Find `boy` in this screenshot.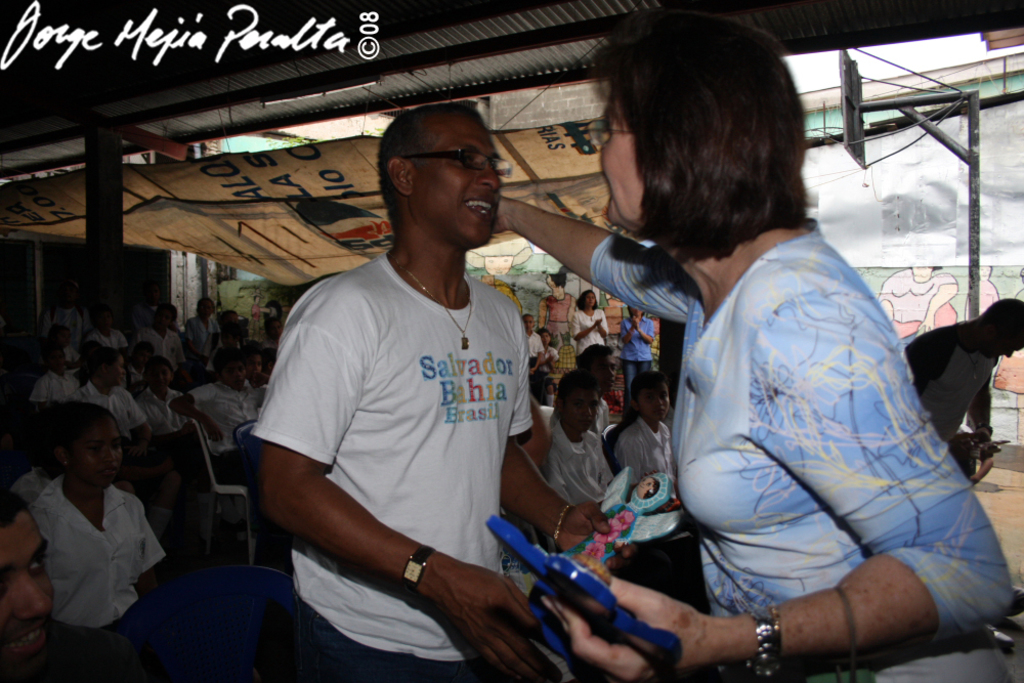
The bounding box for `boy` is bbox(522, 314, 541, 408).
